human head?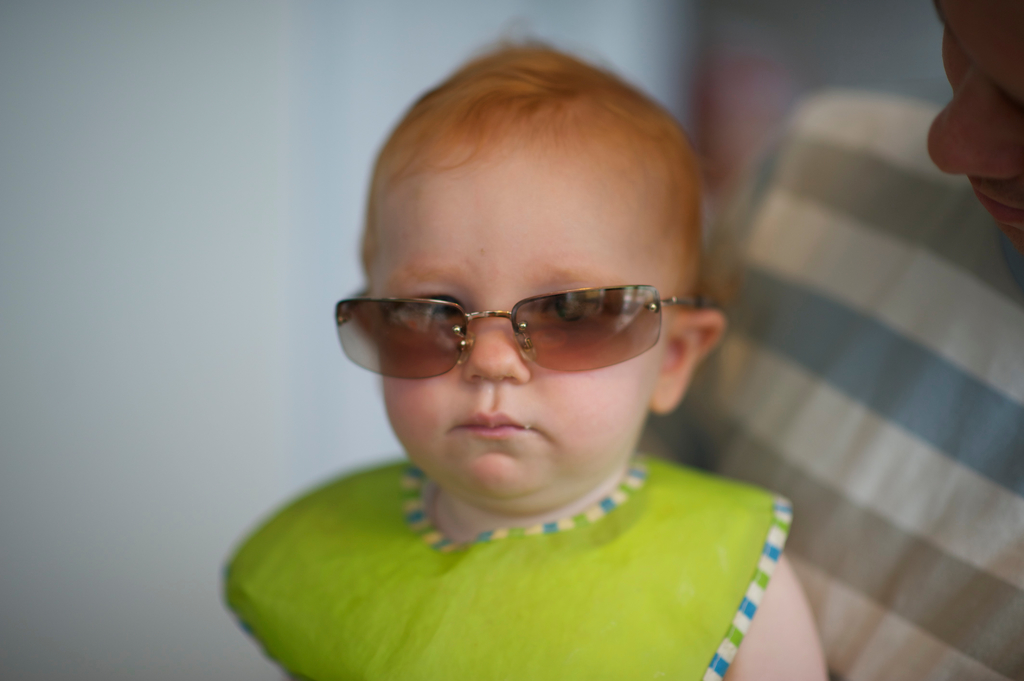
BBox(330, 70, 721, 505)
